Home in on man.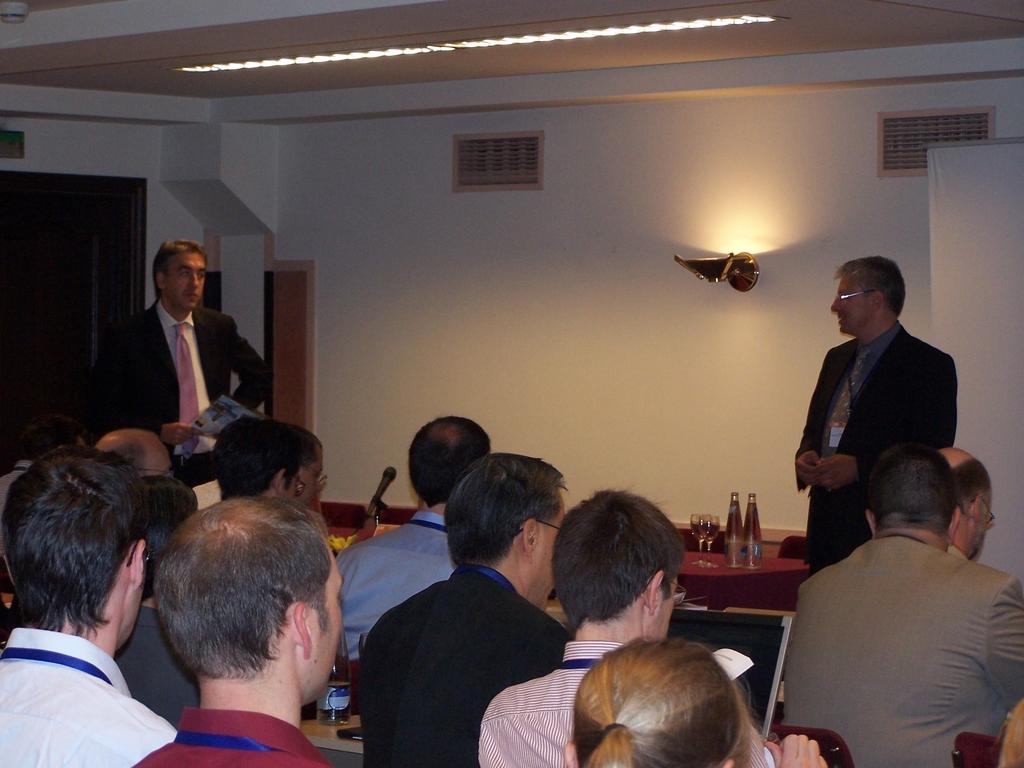
Homed in at bbox=(284, 426, 326, 505).
